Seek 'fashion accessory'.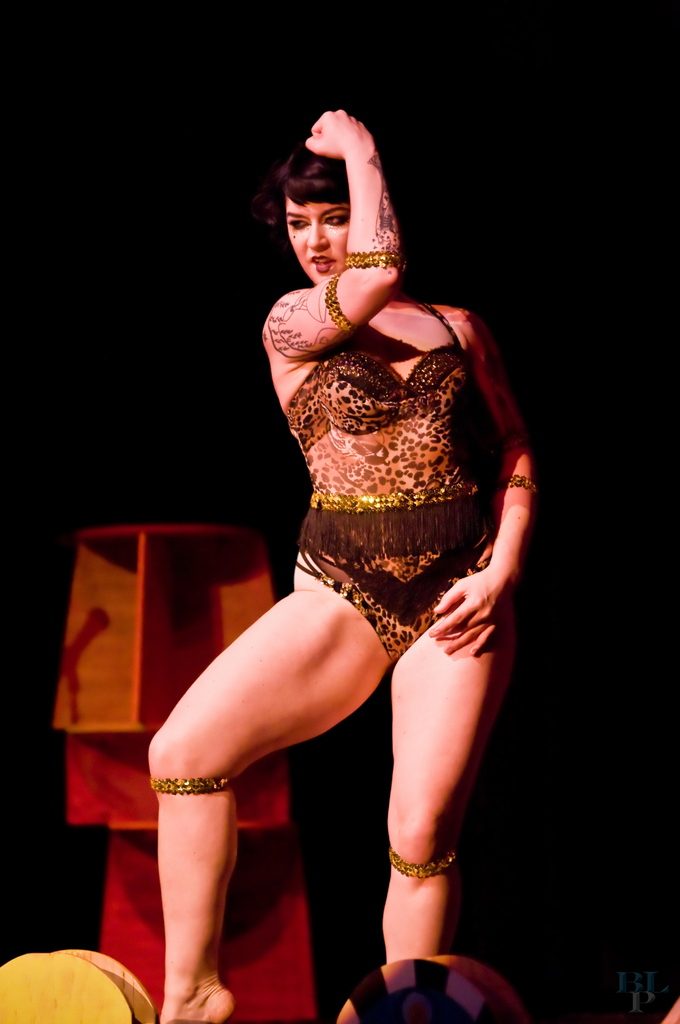
[494, 476, 541, 493].
